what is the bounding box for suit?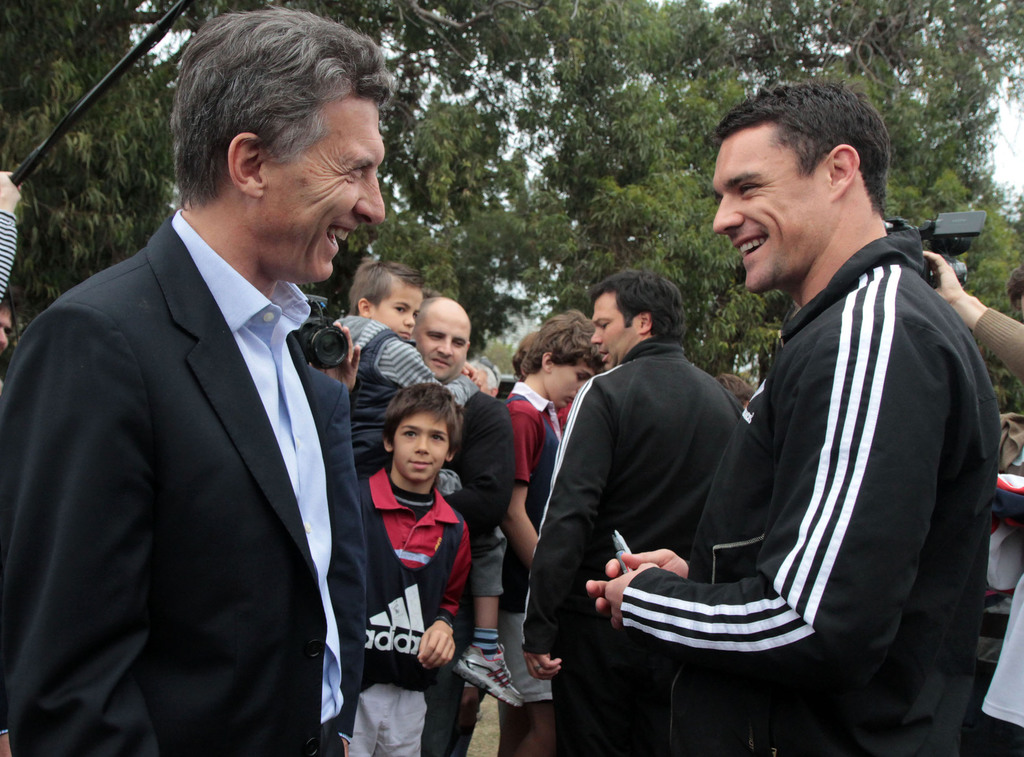
<box>0,29,408,756</box>.
